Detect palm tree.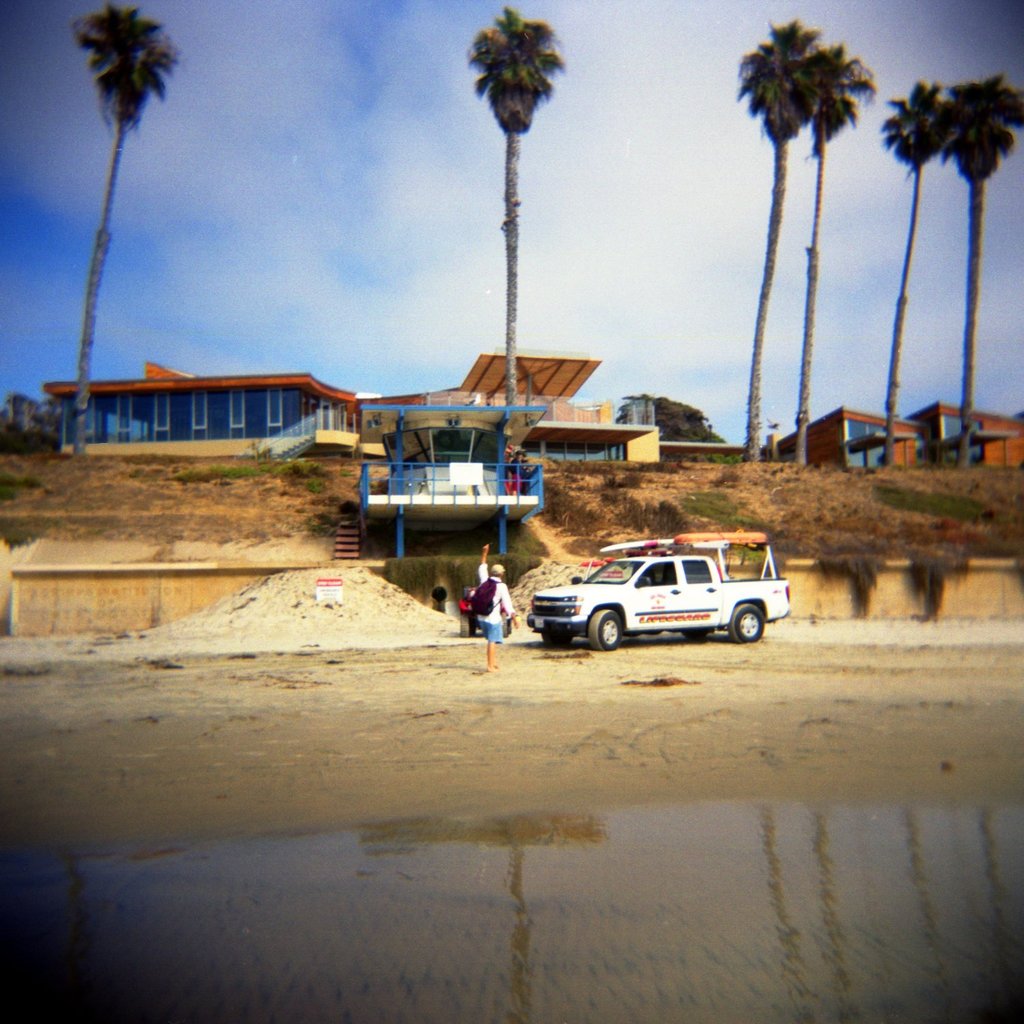
Detected at {"x1": 475, "y1": 13, "x2": 552, "y2": 405}.
